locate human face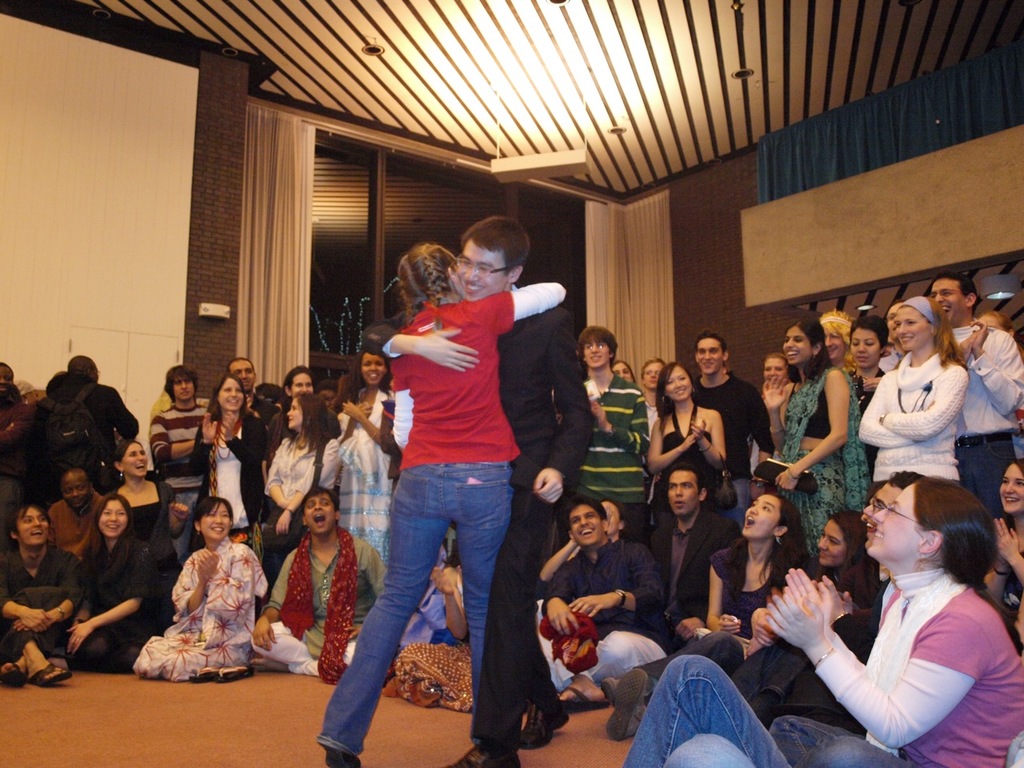
l=610, t=361, r=633, b=381
